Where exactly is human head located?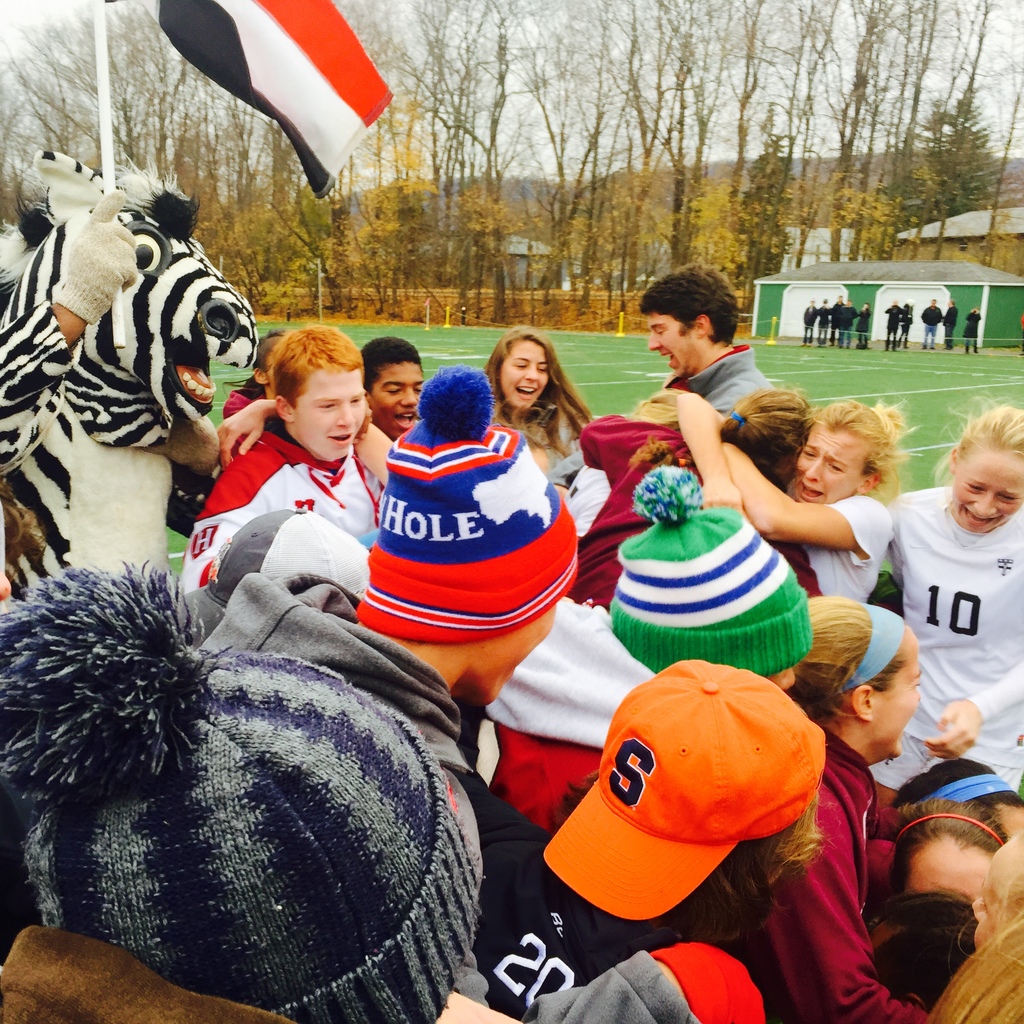
Its bounding box is box=[245, 330, 300, 393].
